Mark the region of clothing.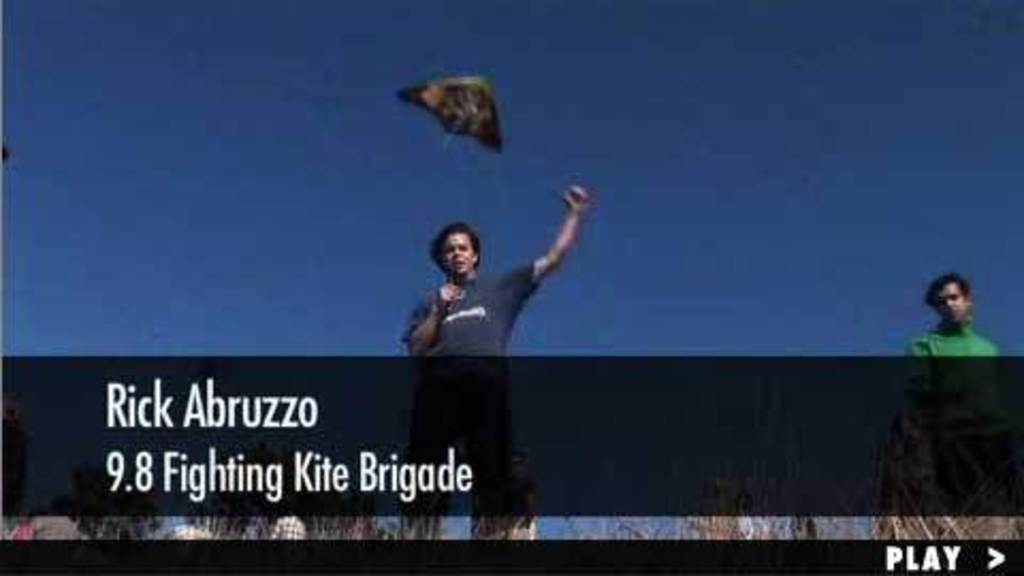
Region: <bbox>915, 324, 1009, 395</bbox>.
